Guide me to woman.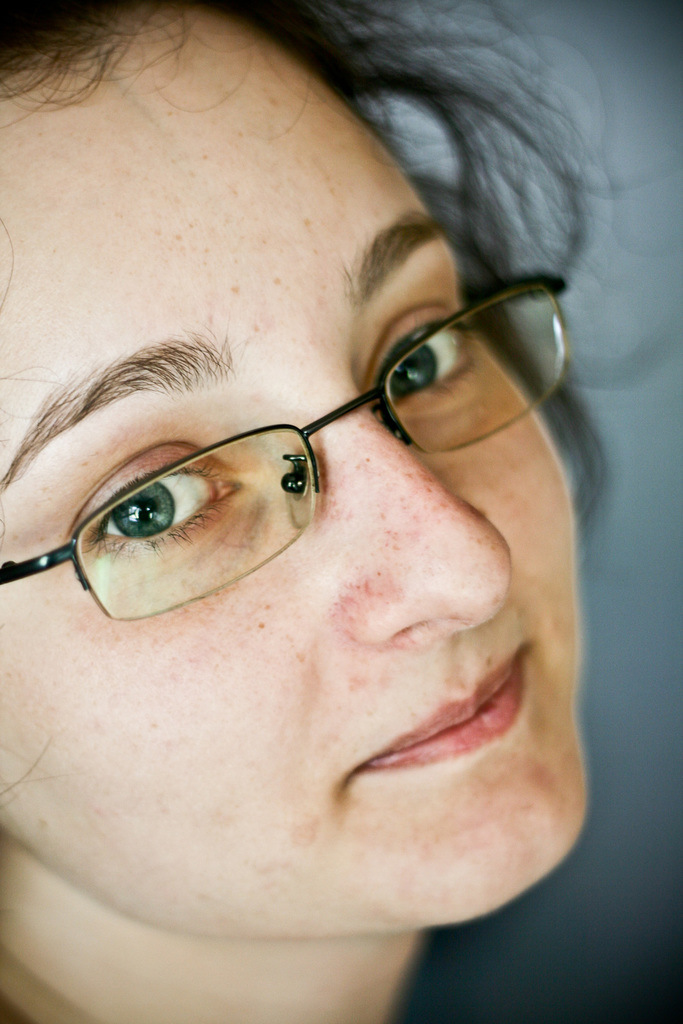
Guidance: box(0, 0, 621, 1003).
